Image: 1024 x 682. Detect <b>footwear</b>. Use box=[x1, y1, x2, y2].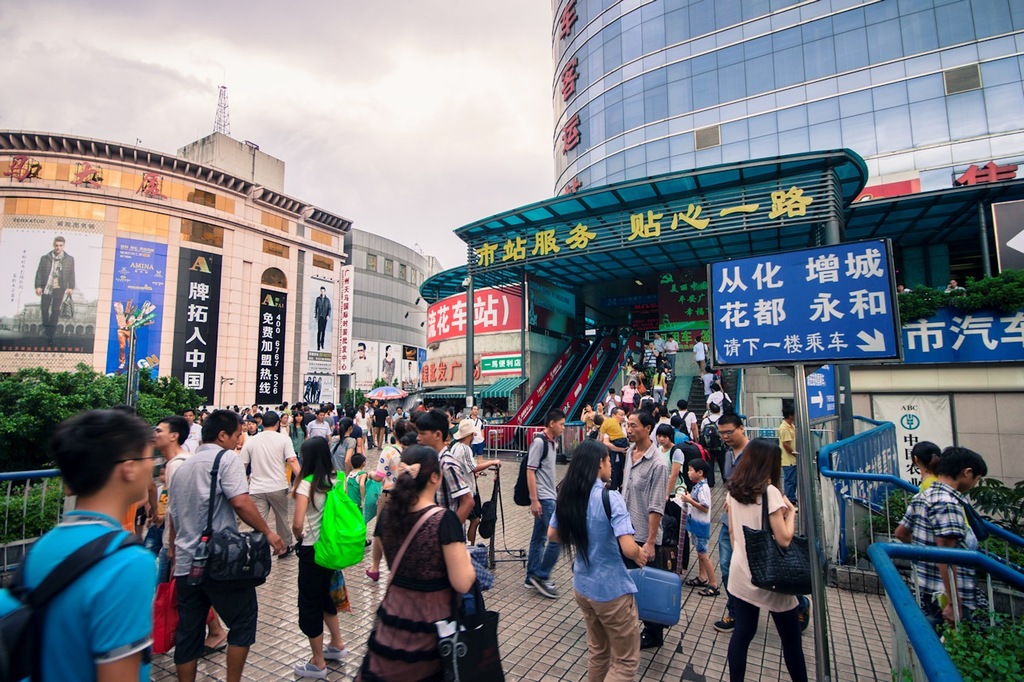
box=[794, 595, 812, 636].
